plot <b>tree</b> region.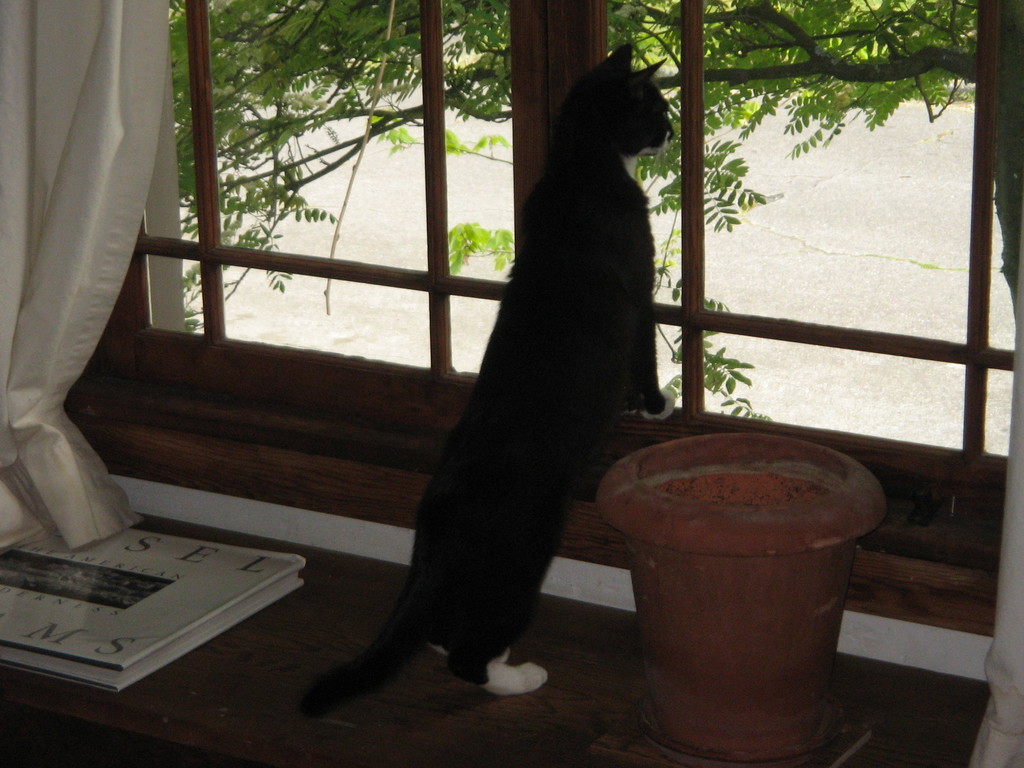
Plotted at (left=161, top=0, right=980, bottom=420).
